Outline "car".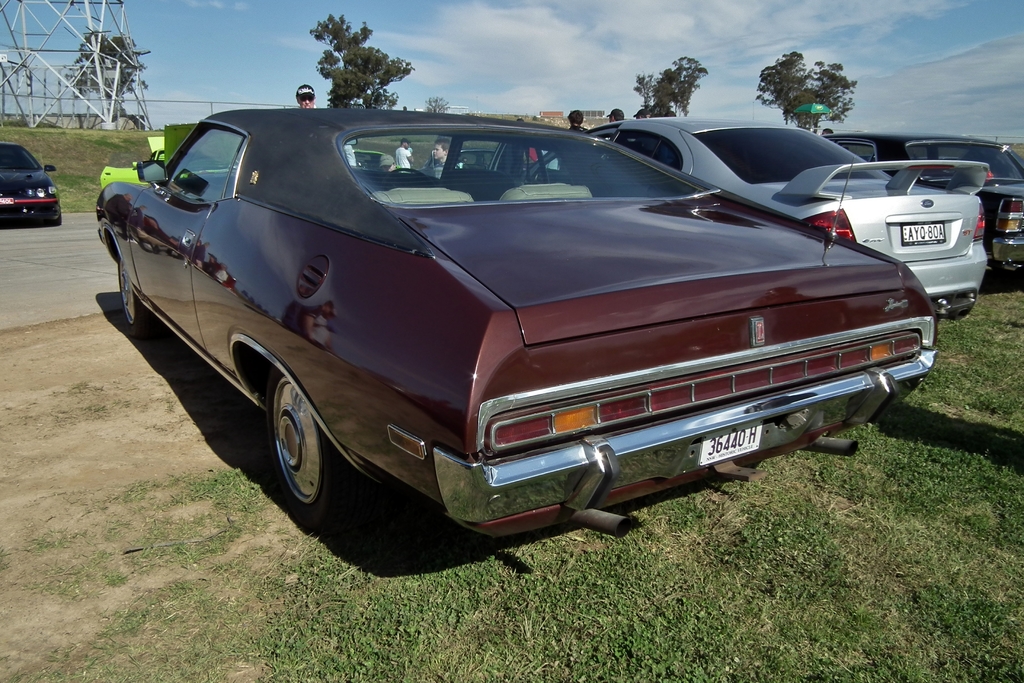
Outline: x1=0 y1=140 x2=58 y2=226.
